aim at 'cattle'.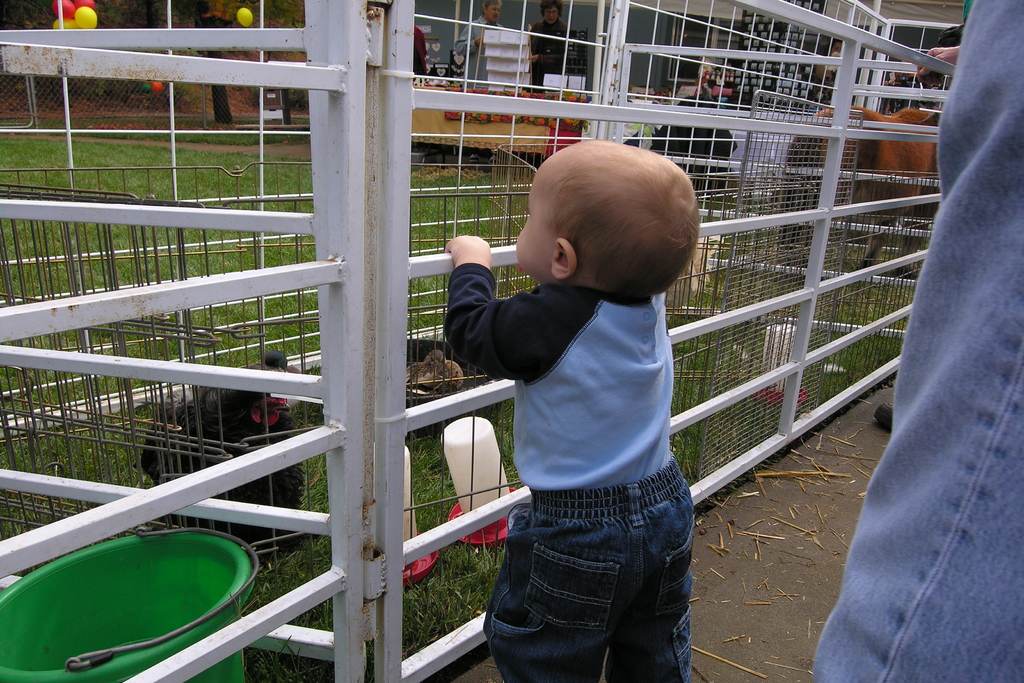
Aimed at box(140, 387, 301, 530).
